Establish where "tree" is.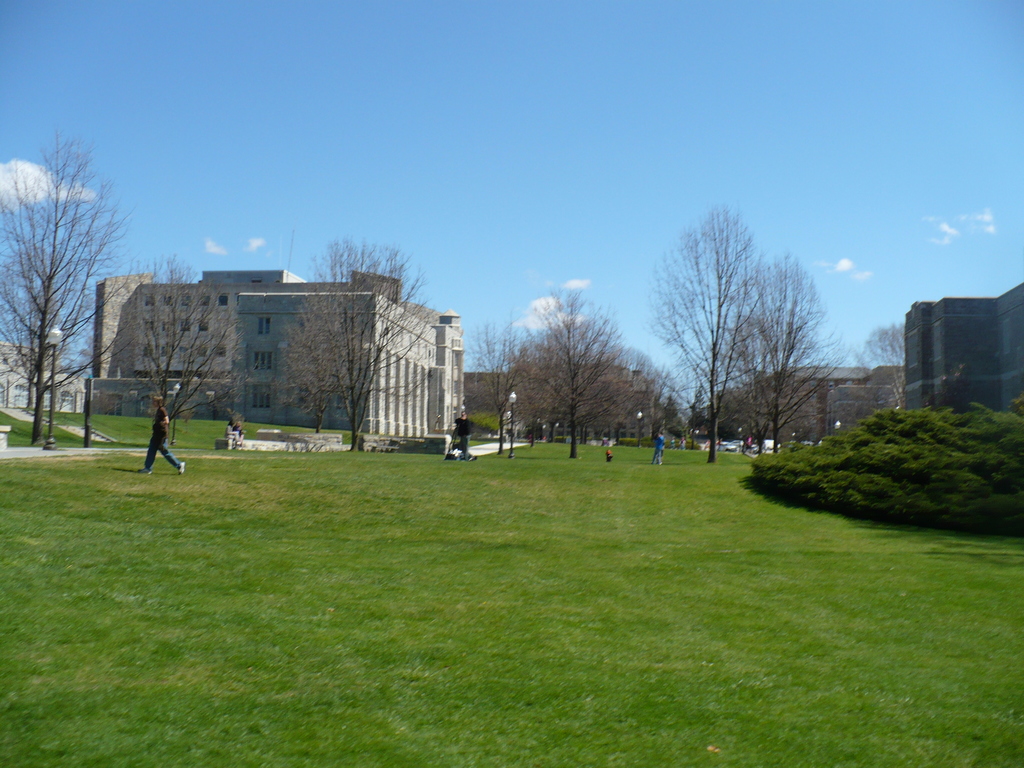
Established at rect(282, 225, 433, 458).
